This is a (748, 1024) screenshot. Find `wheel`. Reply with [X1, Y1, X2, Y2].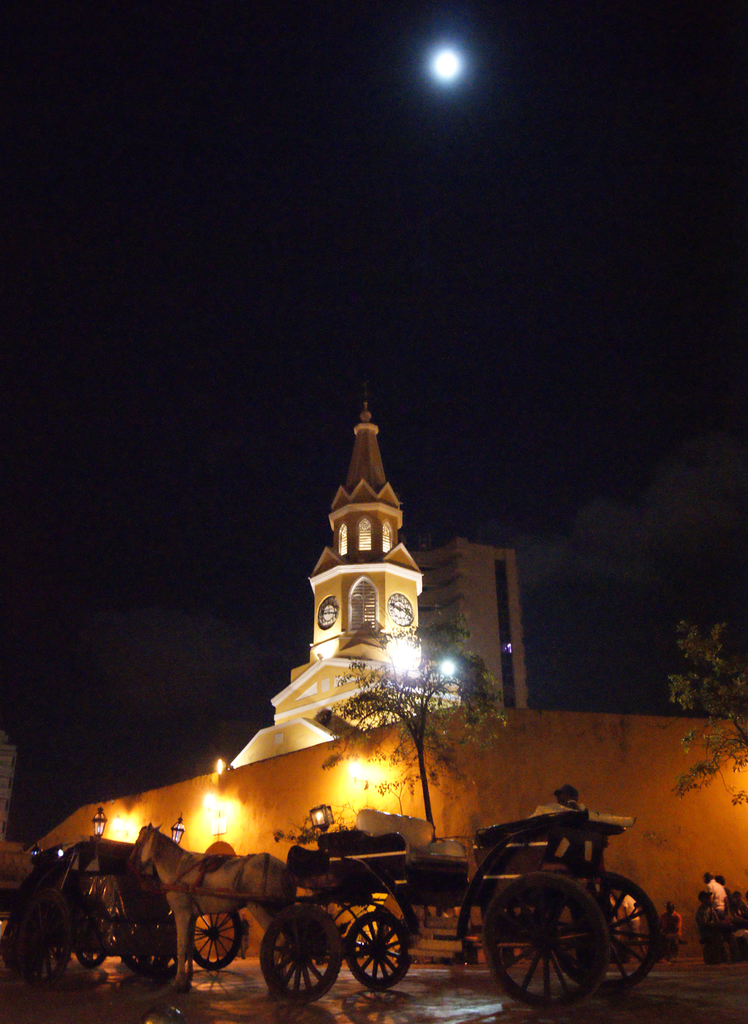
[118, 920, 148, 965].
